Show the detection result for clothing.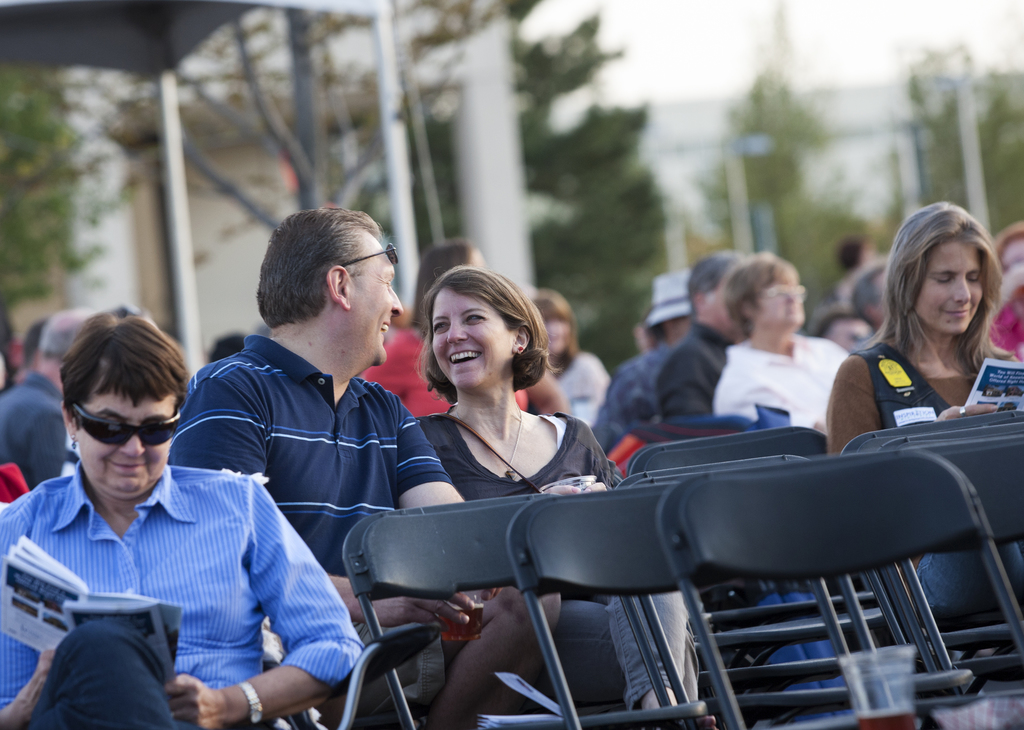
x1=170, y1=330, x2=458, y2=688.
